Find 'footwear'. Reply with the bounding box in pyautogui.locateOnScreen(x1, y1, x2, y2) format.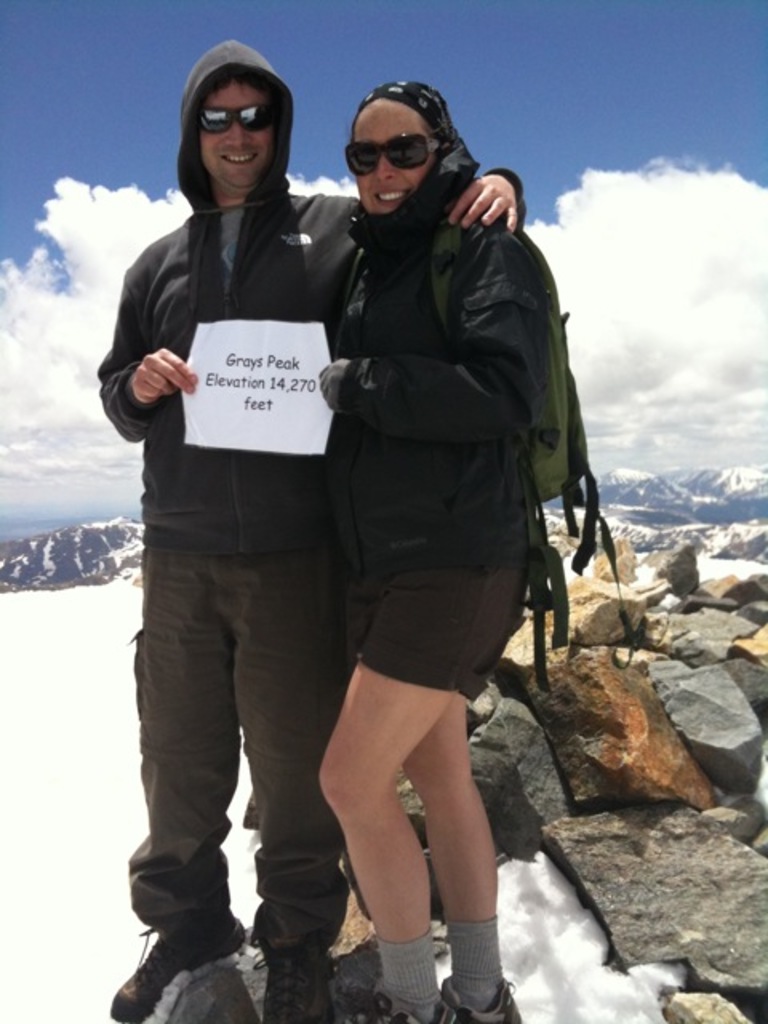
pyautogui.locateOnScreen(253, 939, 330, 1022).
